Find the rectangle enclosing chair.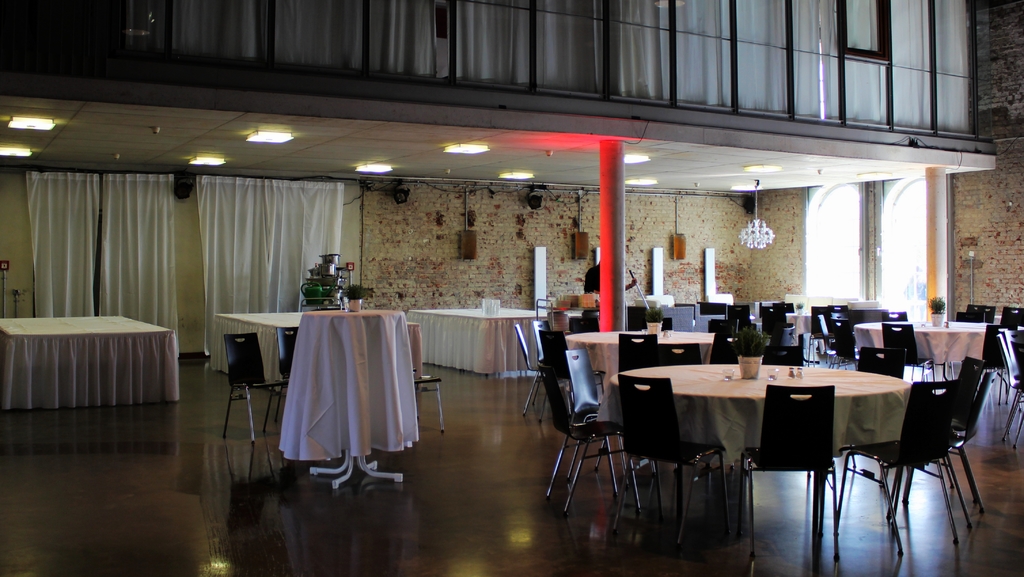
detection(879, 320, 977, 573).
